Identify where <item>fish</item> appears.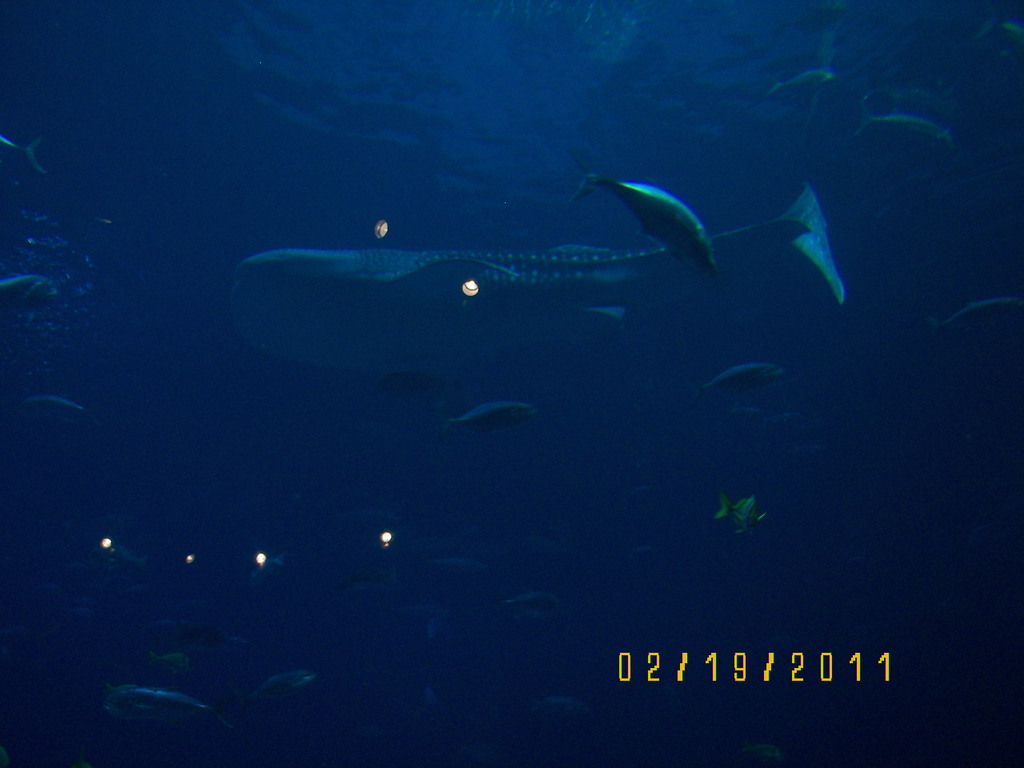
Appears at <box>526,693,591,721</box>.
